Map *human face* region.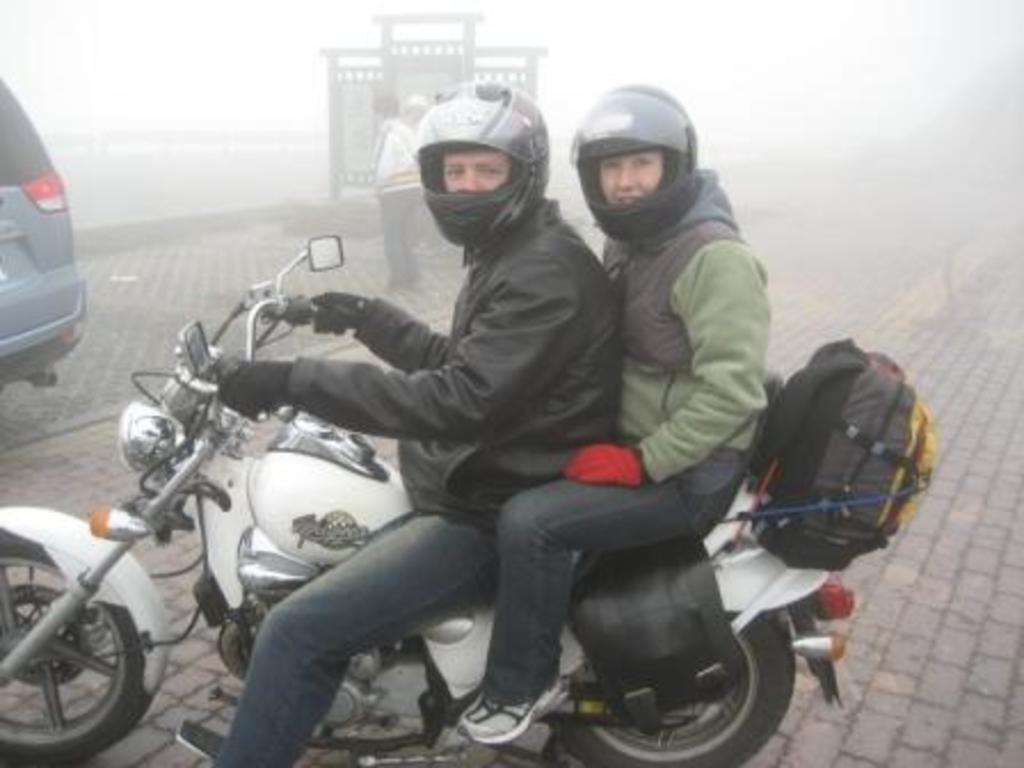
Mapped to BBox(597, 158, 665, 210).
